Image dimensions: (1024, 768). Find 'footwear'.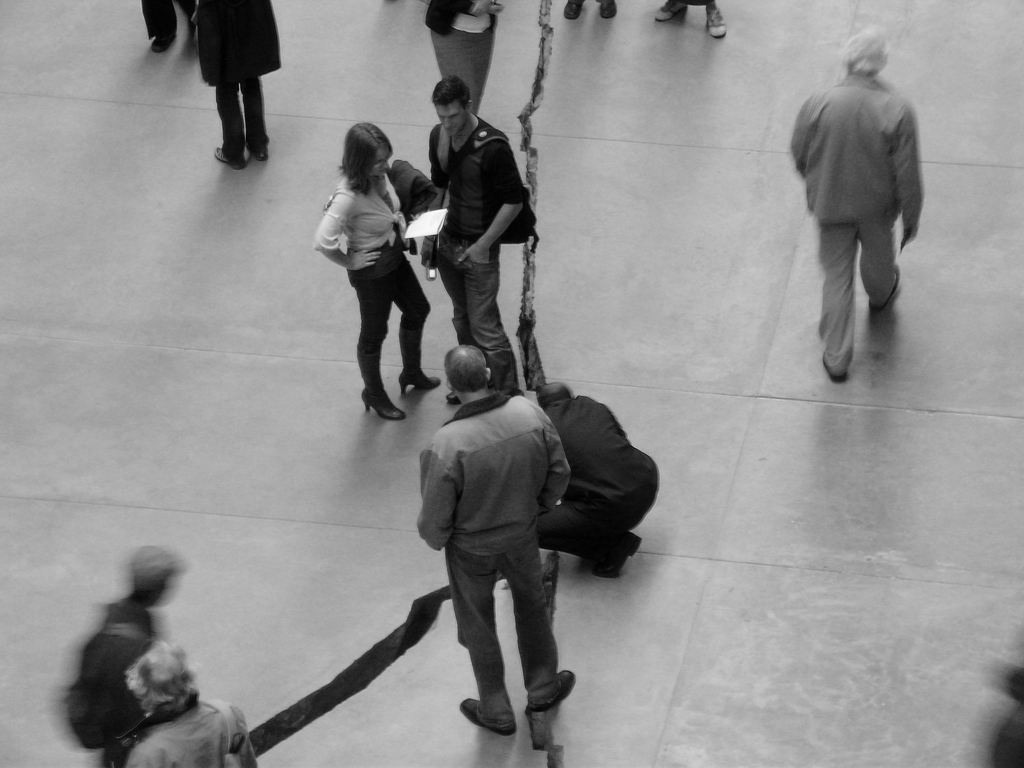
(x1=562, y1=0, x2=582, y2=21).
